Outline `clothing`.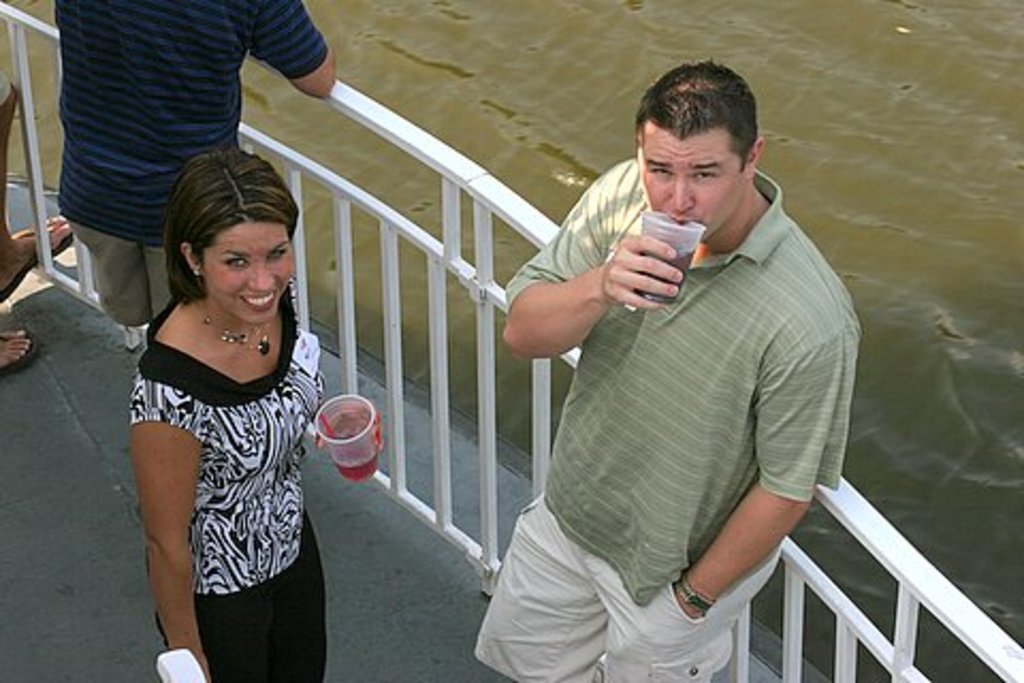
Outline: 43 0 329 337.
